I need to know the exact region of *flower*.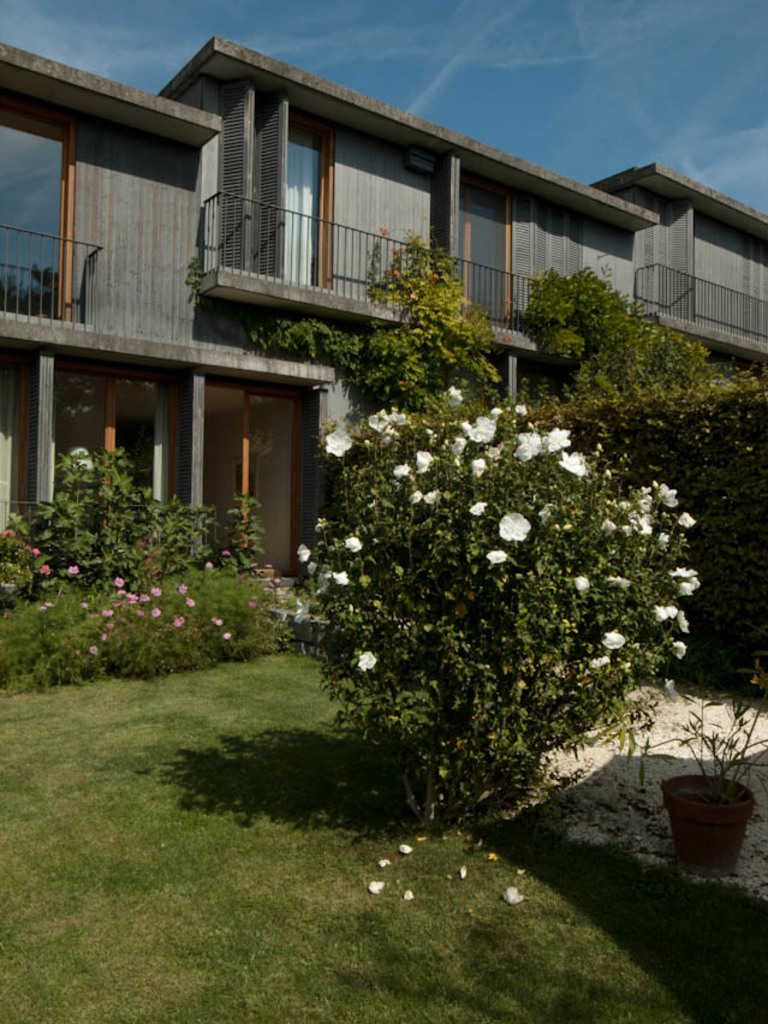
Region: box(673, 511, 692, 525).
